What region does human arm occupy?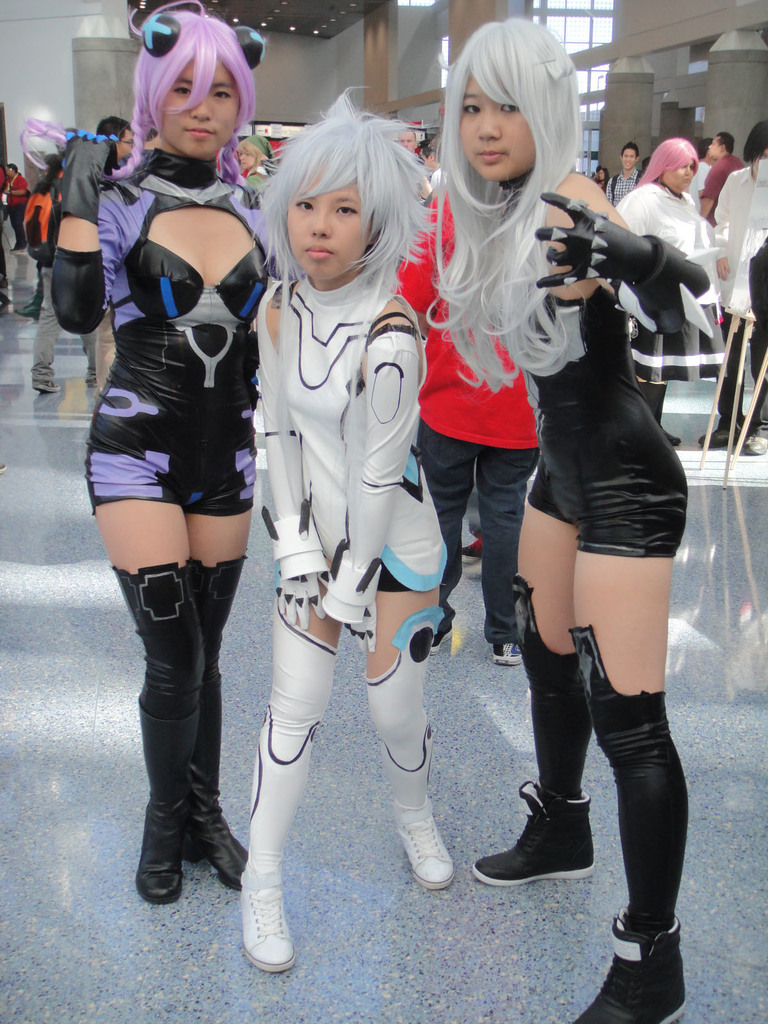
region(697, 161, 724, 217).
